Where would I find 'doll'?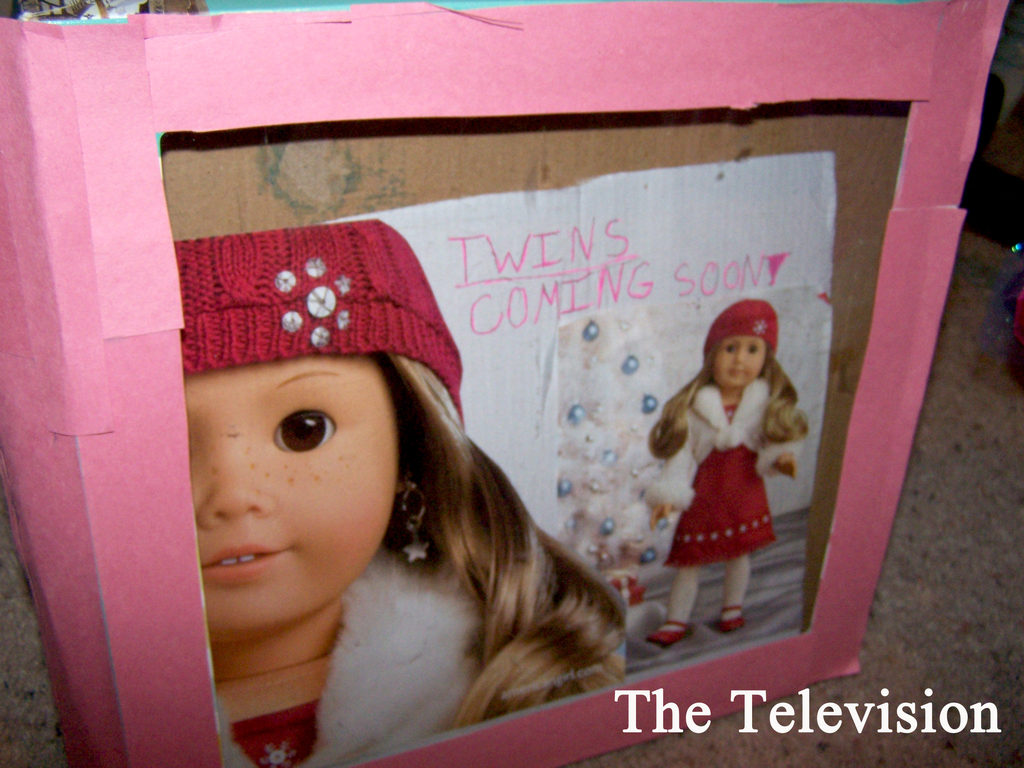
At 650:287:802:642.
